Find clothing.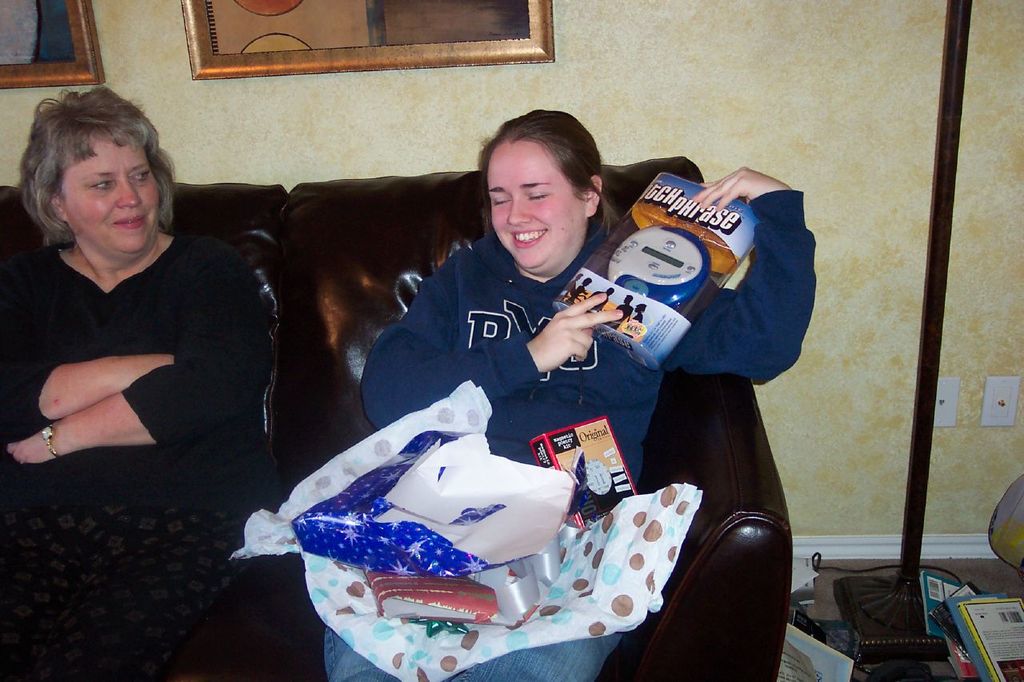
detection(0, 229, 295, 681).
